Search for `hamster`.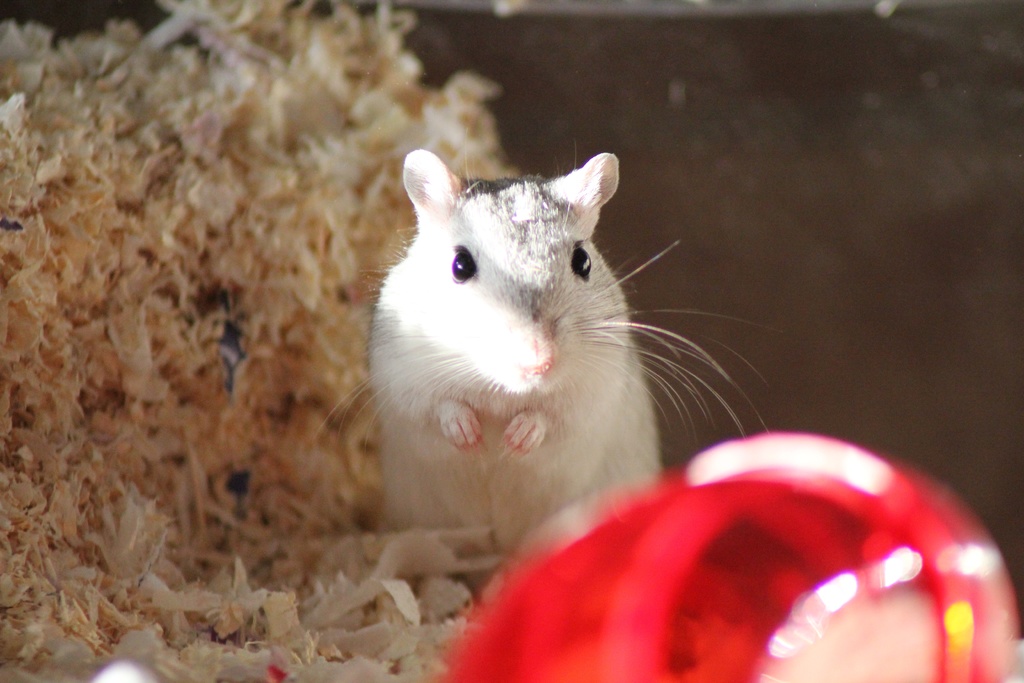
Found at [320, 130, 783, 591].
